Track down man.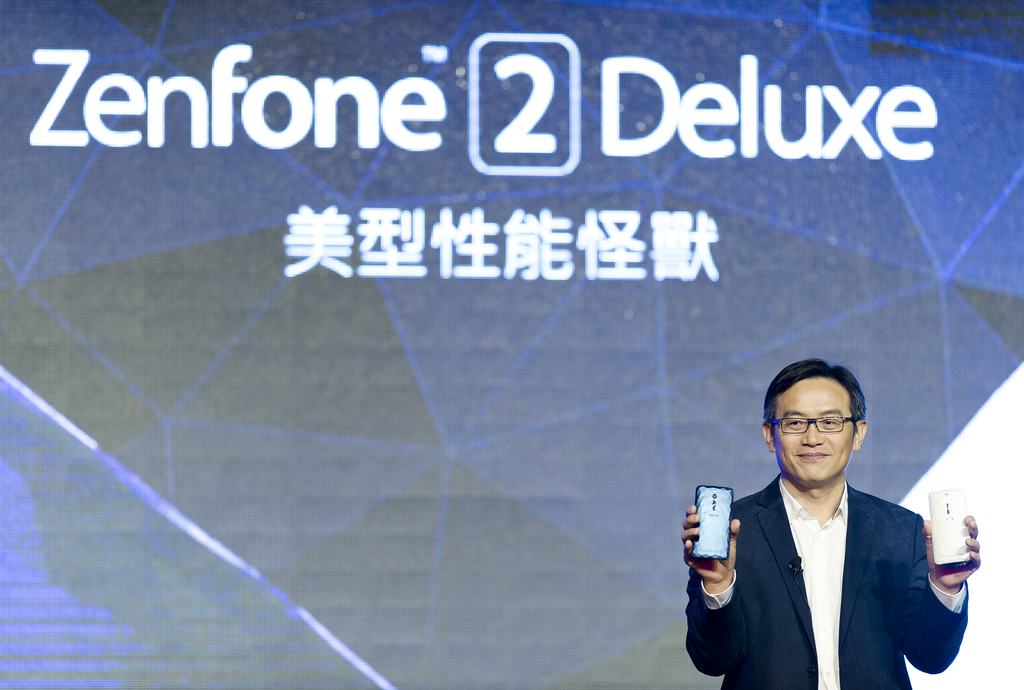
Tracked to (left=698, top=349, right=958, bottom=689).
